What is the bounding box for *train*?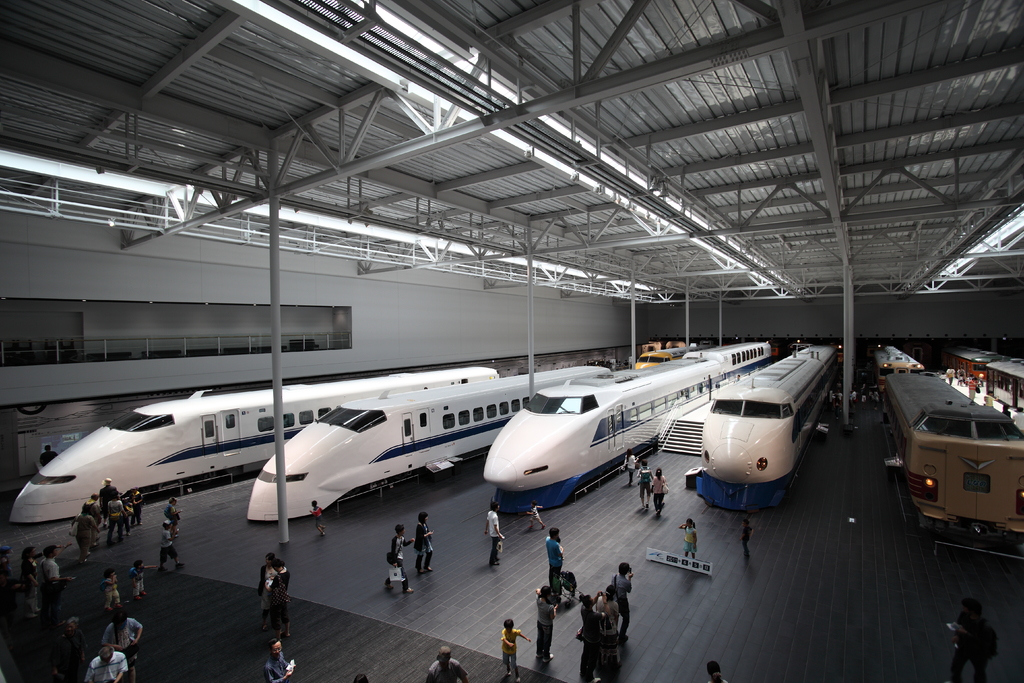
<bbox>938, 335, 1023, 423</bbox>.
